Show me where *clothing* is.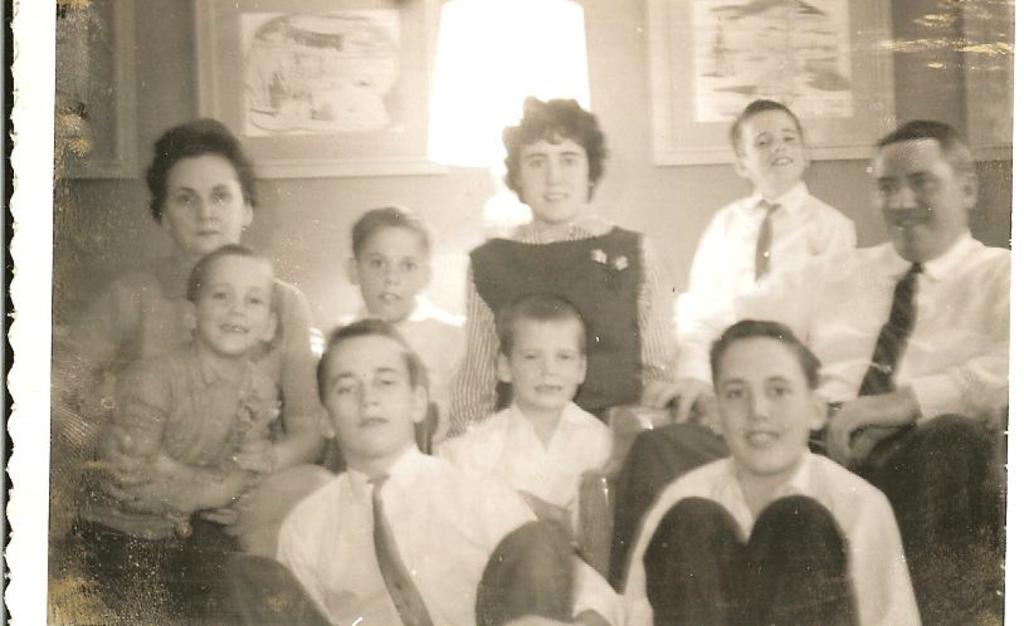
*clothing* is at <bbox>605, 221, 1013, 625</bbox>.
